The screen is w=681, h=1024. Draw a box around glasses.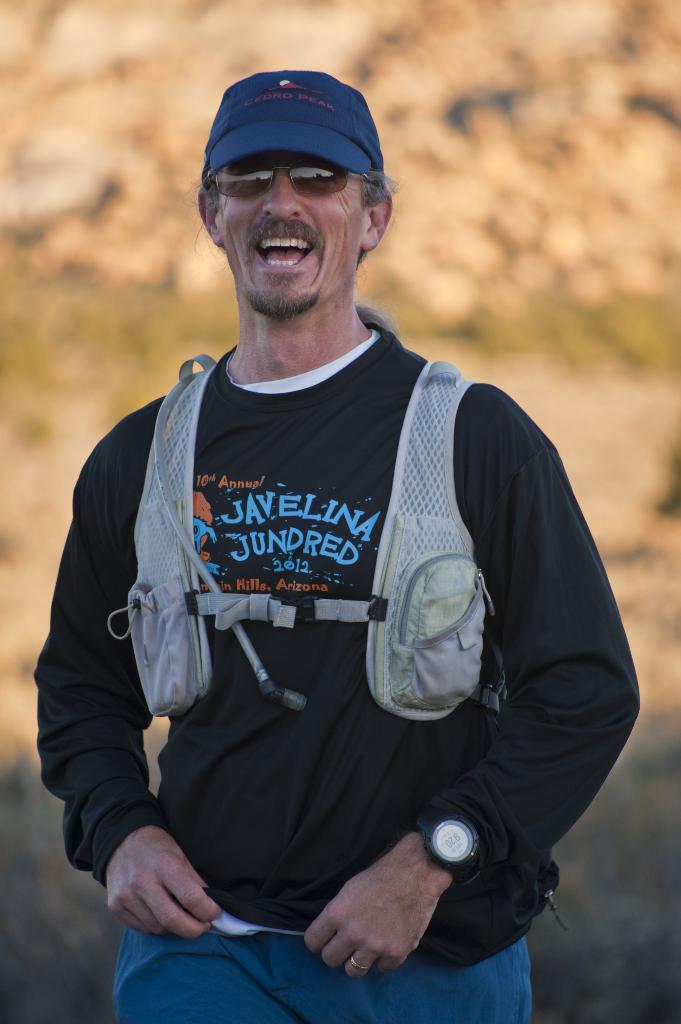
202, 154, 375, 200.
